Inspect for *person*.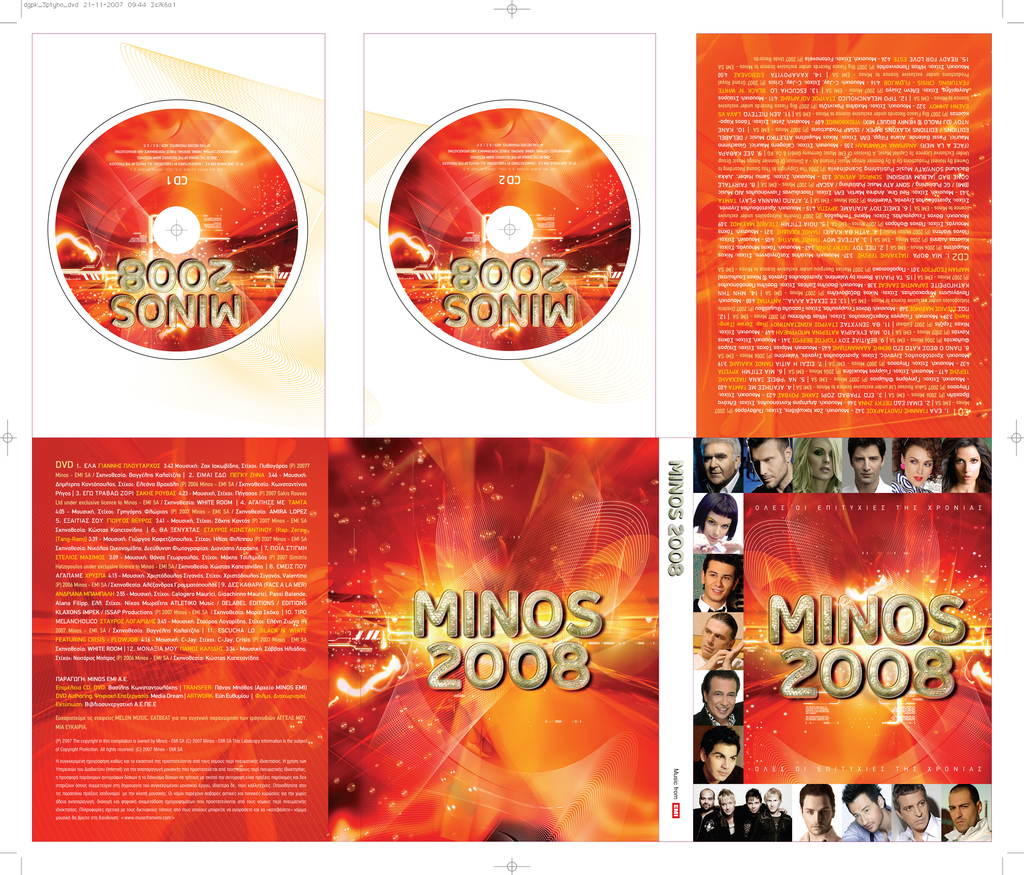
Inspection: box=[798, 785, 843, 844].
